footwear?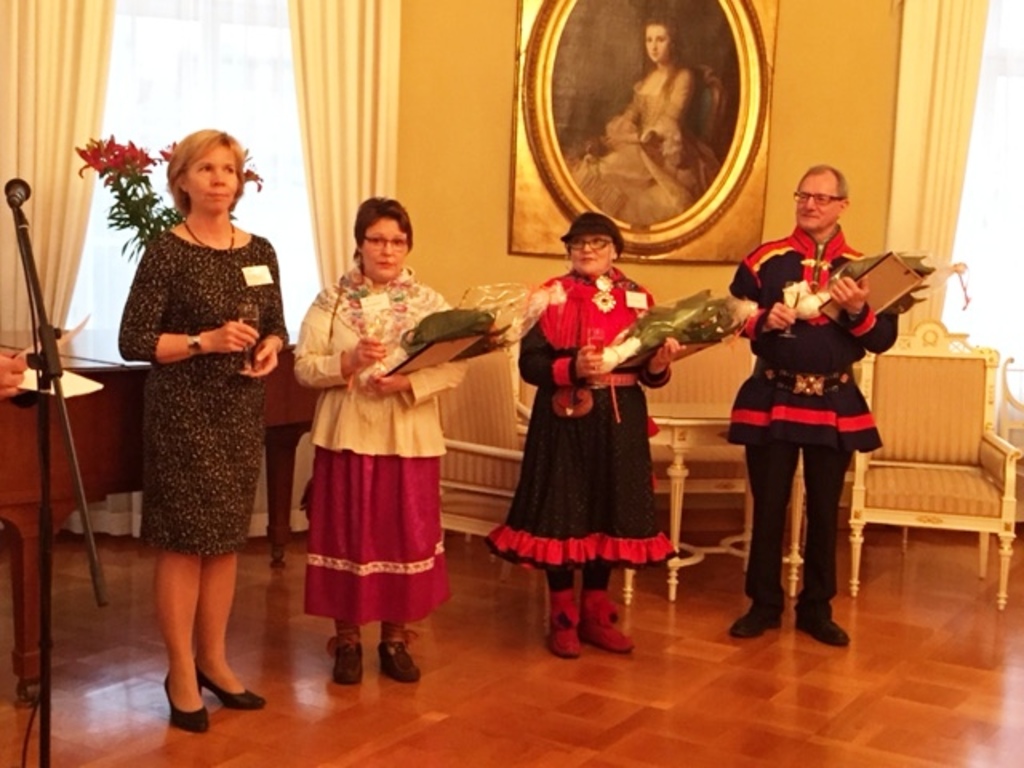
bbox=(576, 595, 638, 656)
